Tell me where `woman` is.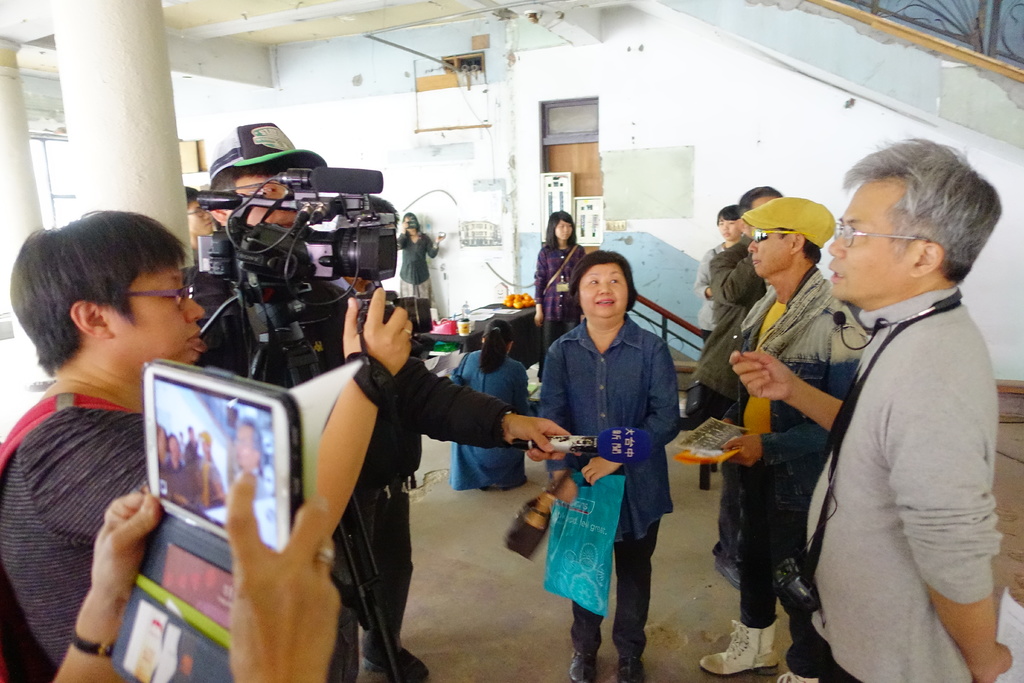
`woman` is at <bbox>535, 243, 687, 677</bbox>.
